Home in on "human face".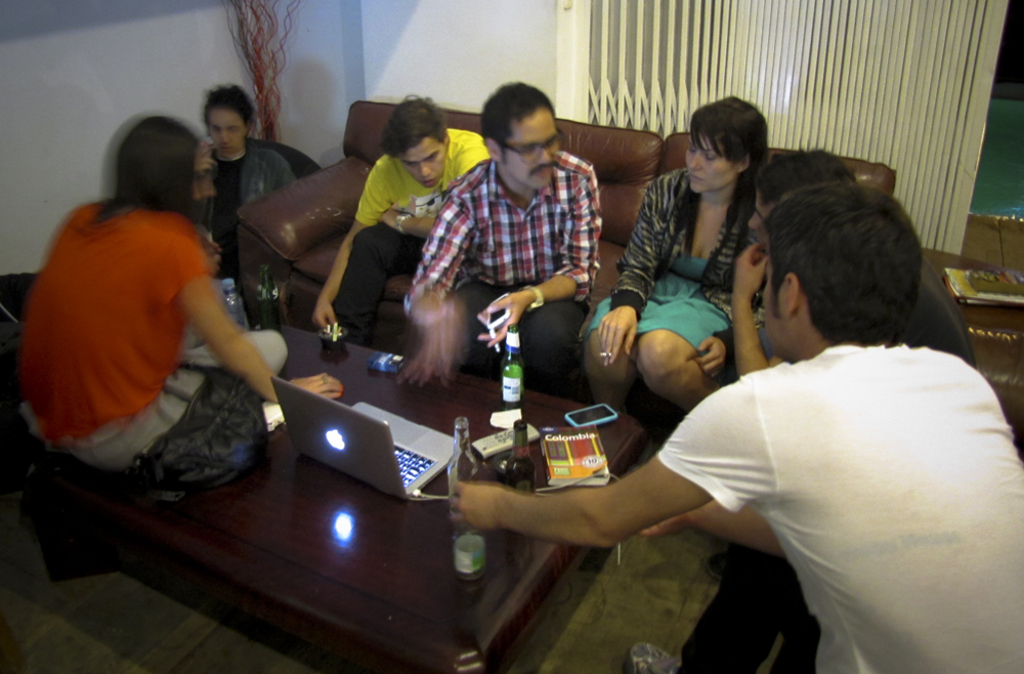
Homed in at <bbox>688, 136, 738, 194</bbox>.
